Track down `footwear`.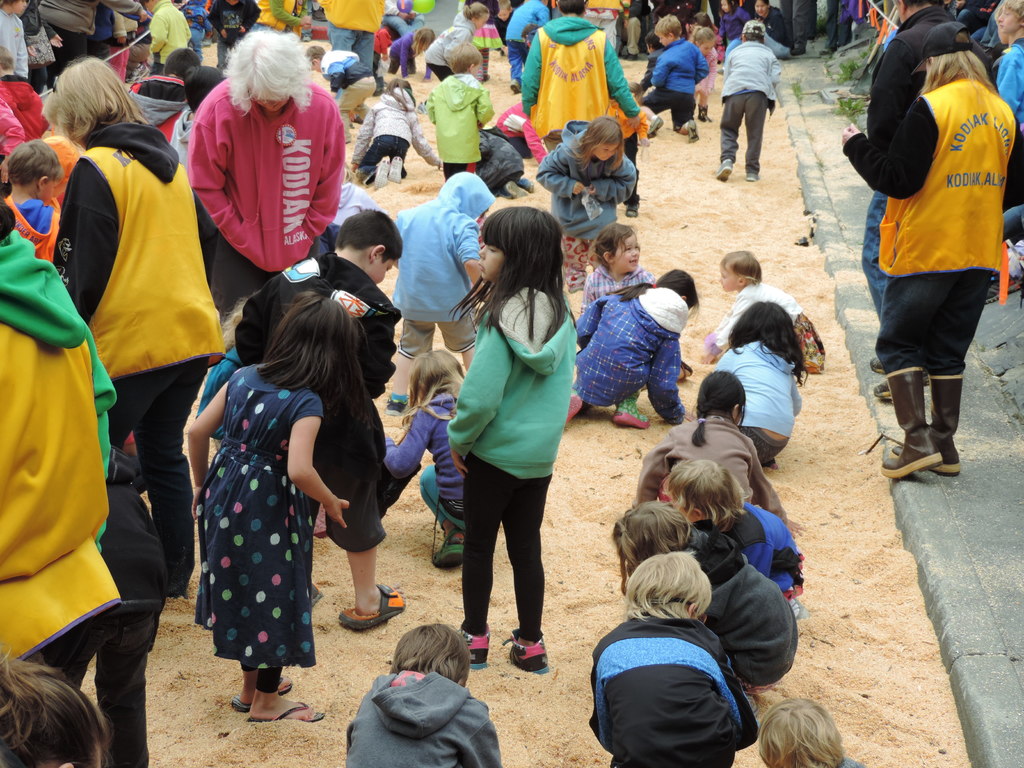
Tracked to bbox(374, 154, 392, 193).
